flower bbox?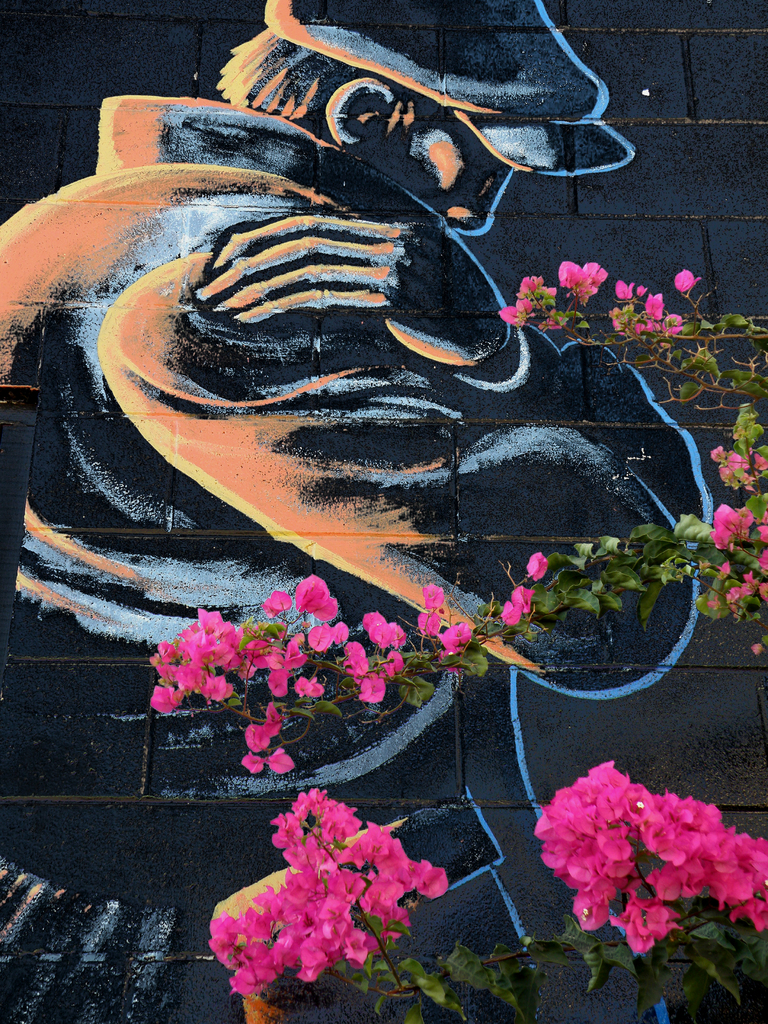
(left=673, top=264, right=701, bottom=290)
